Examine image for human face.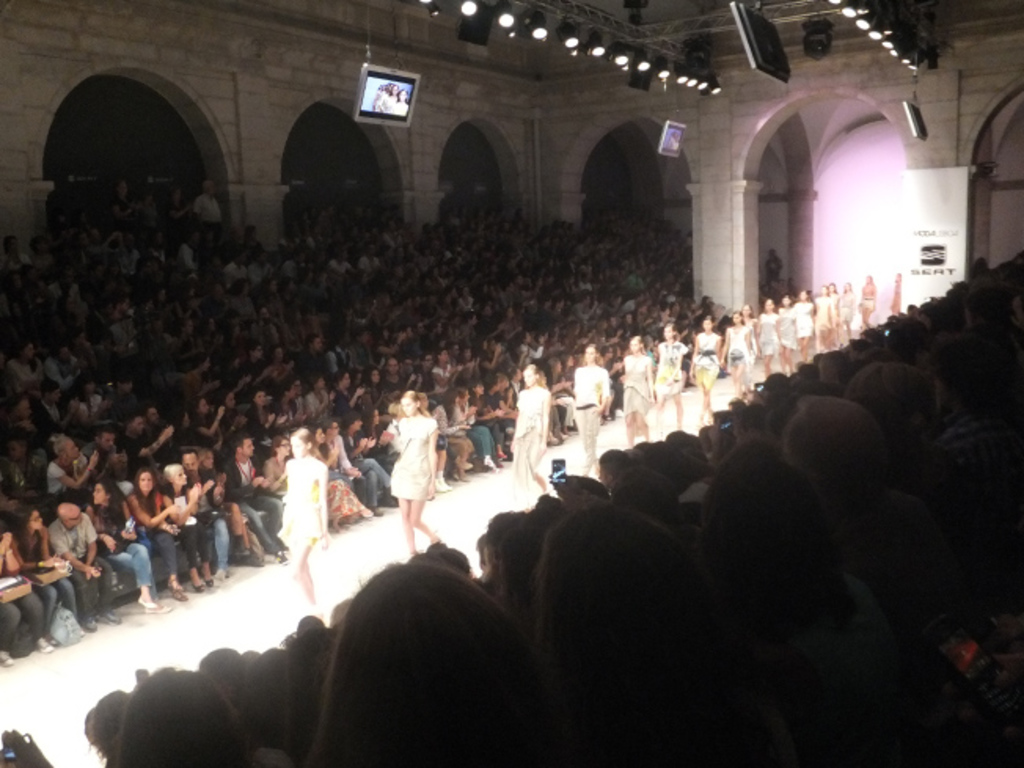
Examination result: Rect(661, 325, 677, 342).
